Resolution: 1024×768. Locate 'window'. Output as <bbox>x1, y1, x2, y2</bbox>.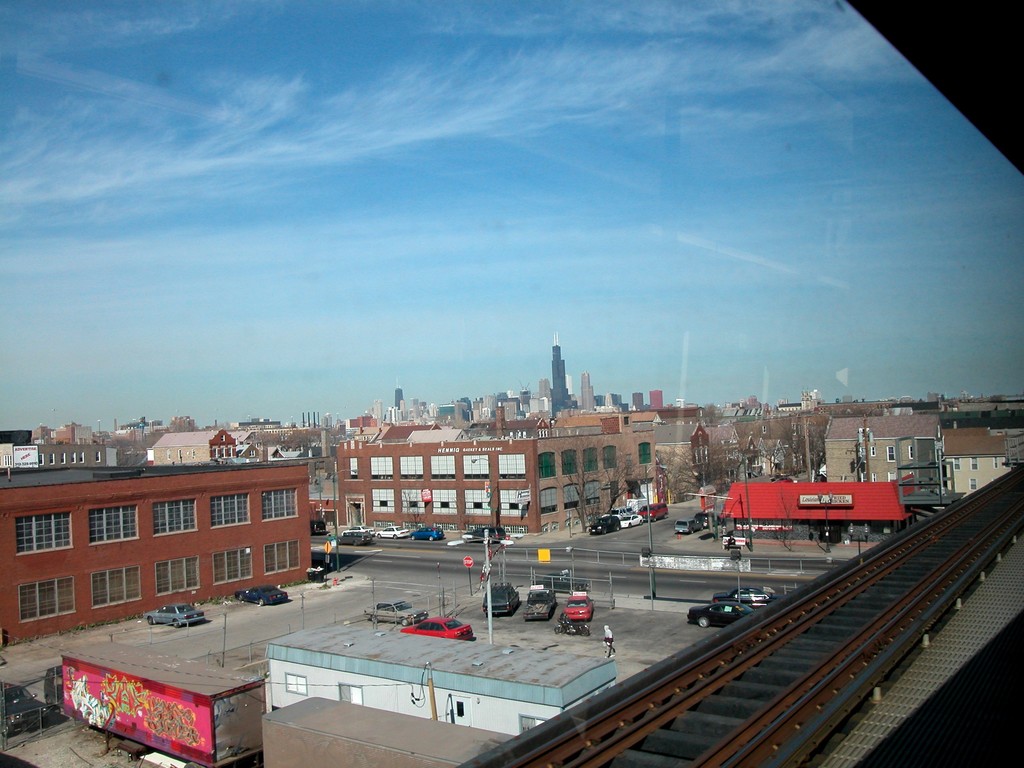
<bbox>537, 450, 557, 479</bbox>.
